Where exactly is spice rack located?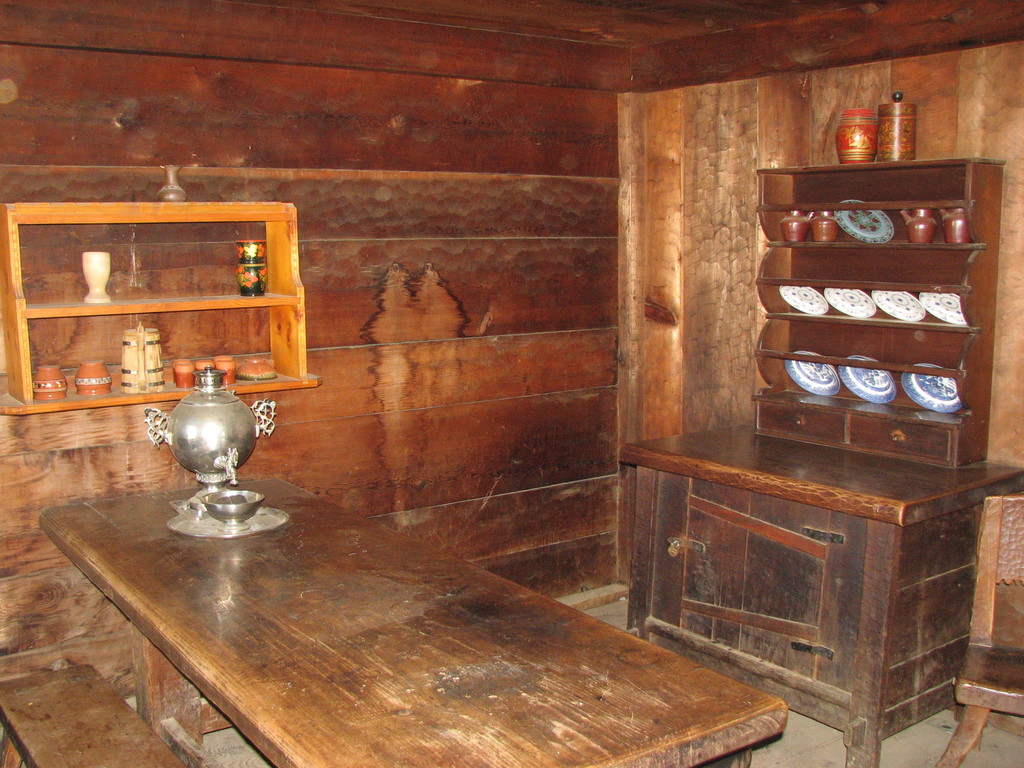
Its bounding box is x1=24 y1=328 x2=275 y2=400.
